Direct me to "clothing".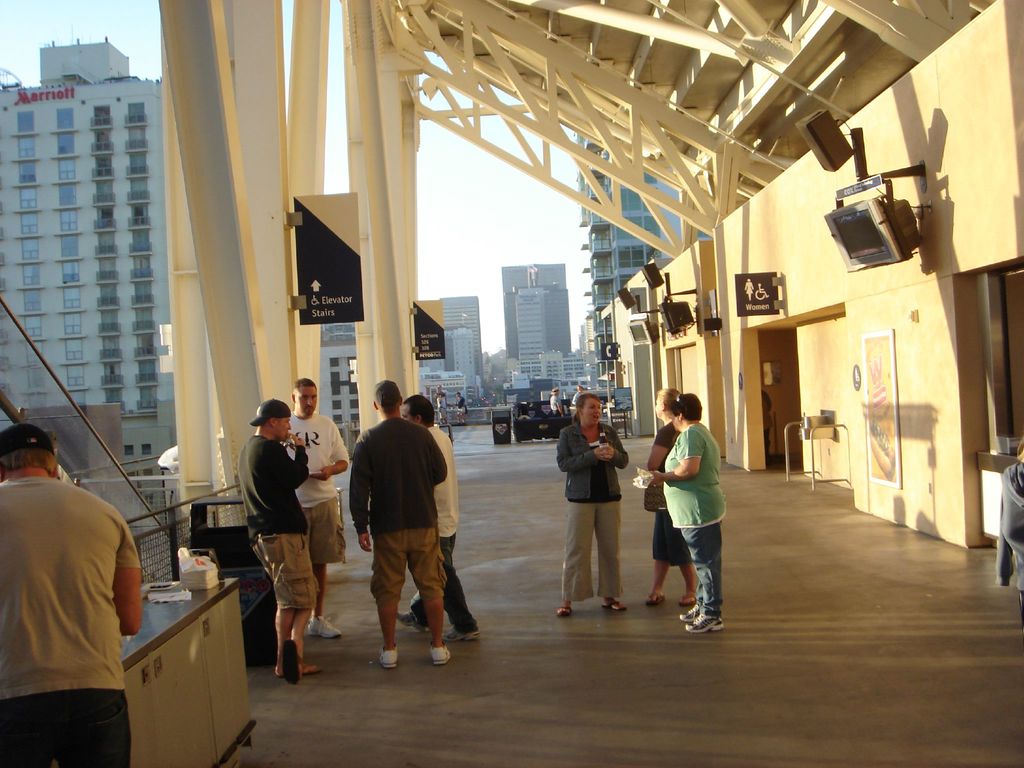
Direction: 658 416 728 617.
